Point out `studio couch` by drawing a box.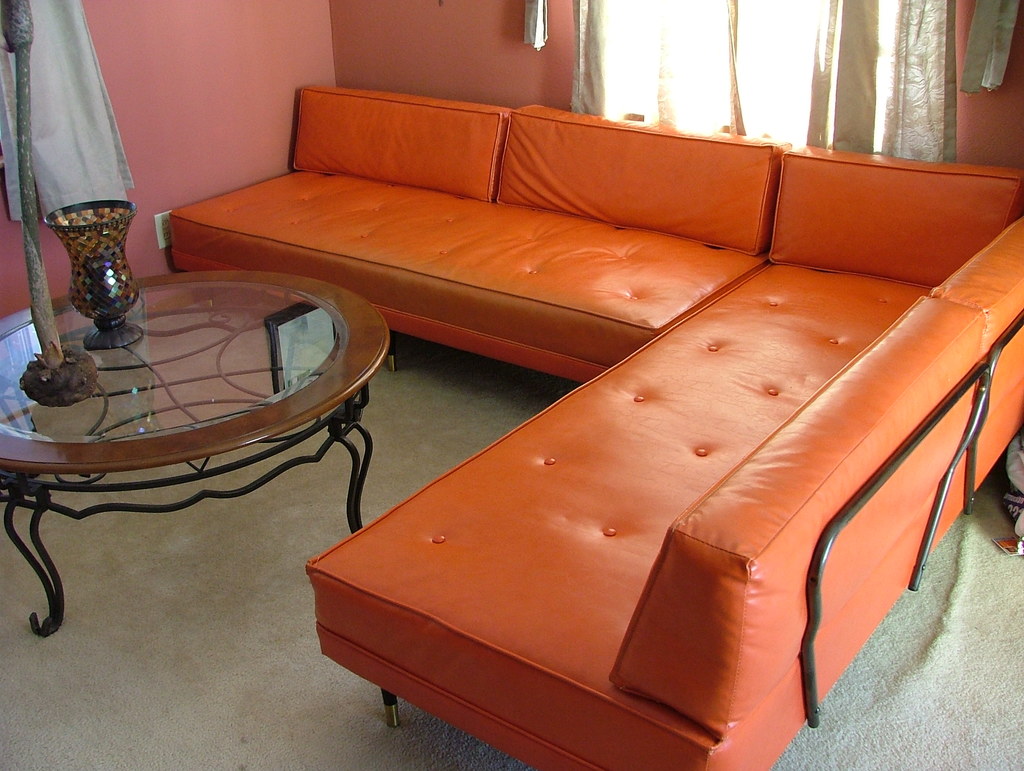
[x1=153, y1=72, x2=1021, y2=770].
